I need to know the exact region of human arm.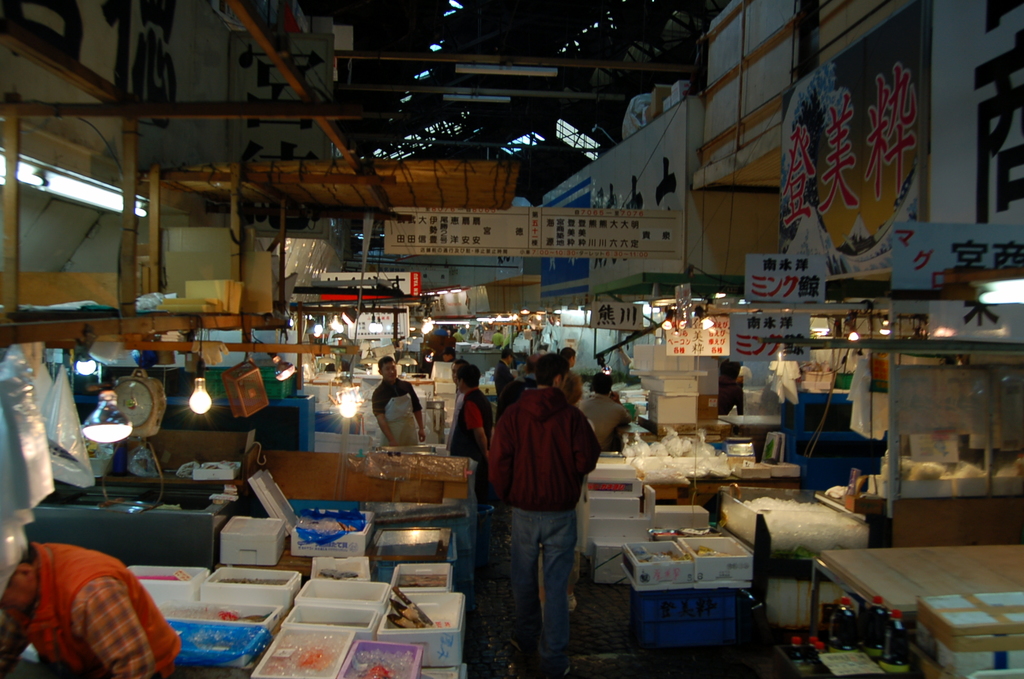
Region: x1=373, y1=394, x2=397, y2=448.
